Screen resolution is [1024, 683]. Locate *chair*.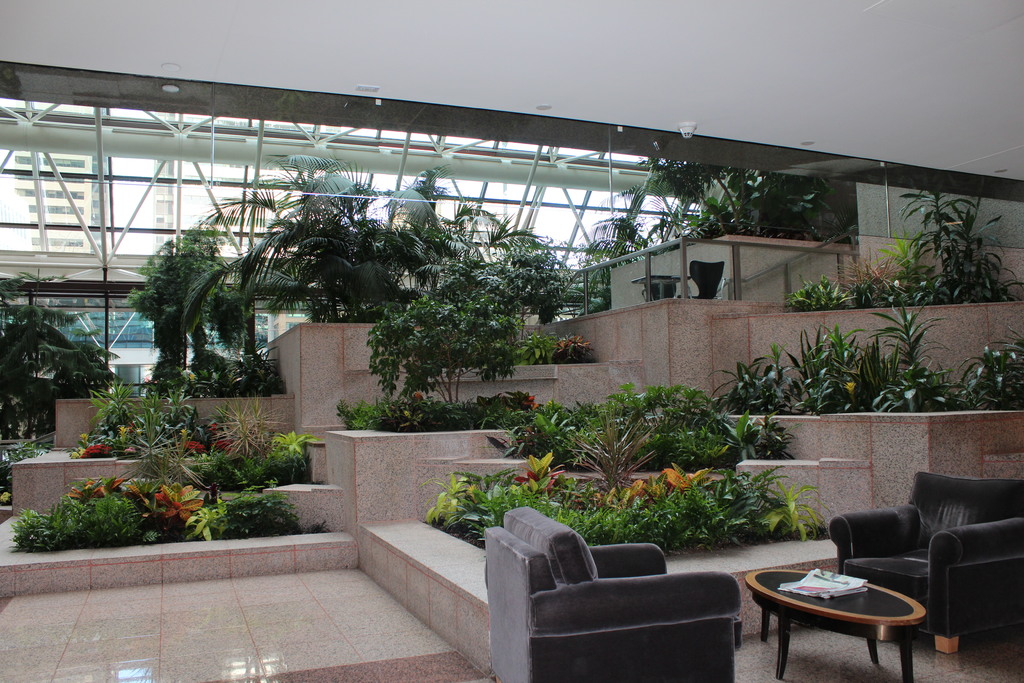
rect(687, 259, 723, 297).
